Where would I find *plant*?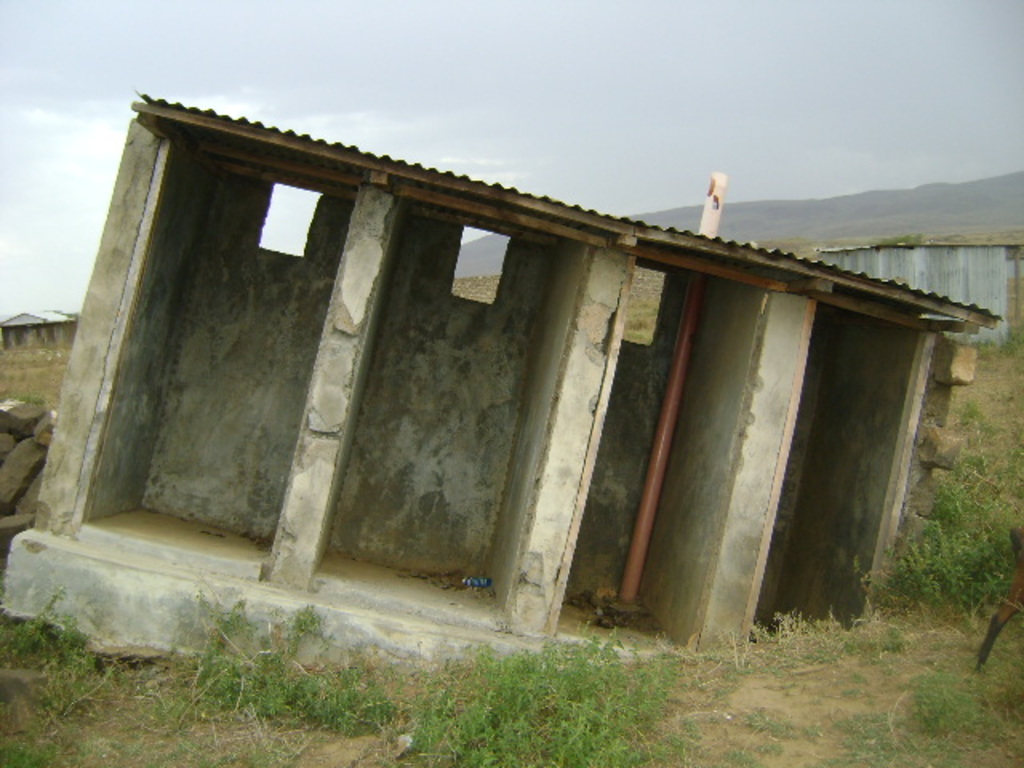
At 16, 381, 53, 418.
